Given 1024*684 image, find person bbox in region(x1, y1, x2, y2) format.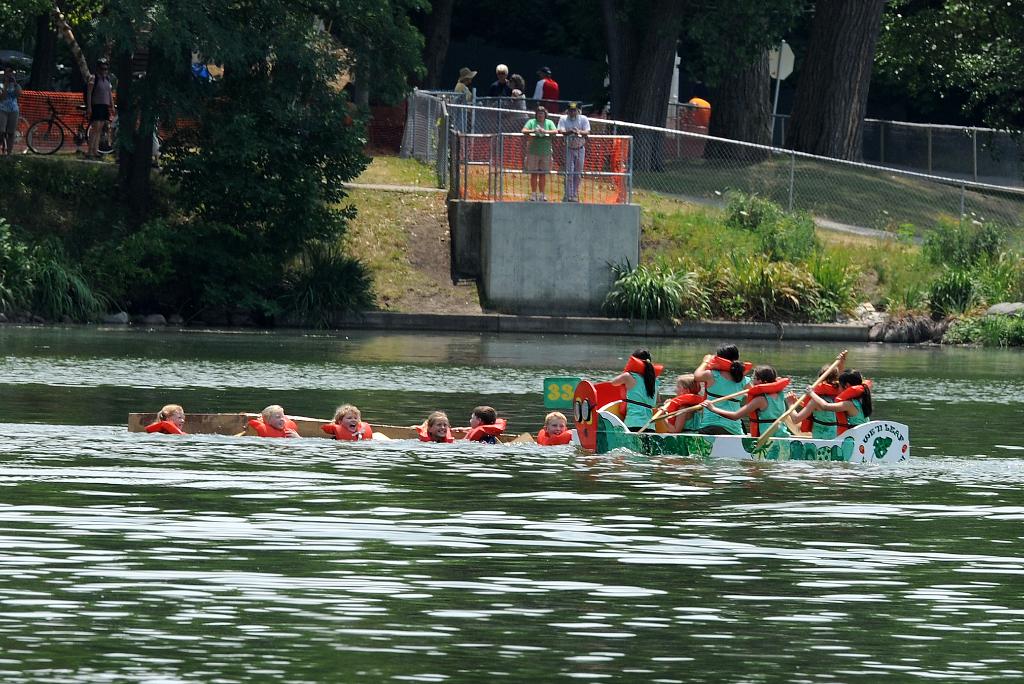
region(518, 110, 556, 202).
